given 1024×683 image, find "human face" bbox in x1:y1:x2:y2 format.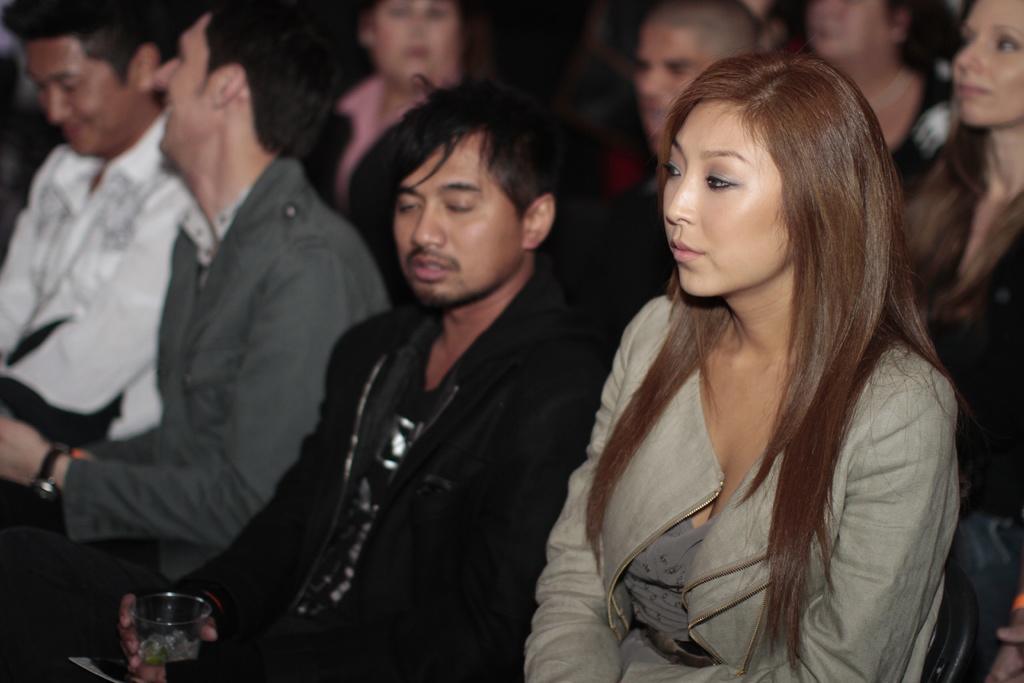
804:0:891:60.
